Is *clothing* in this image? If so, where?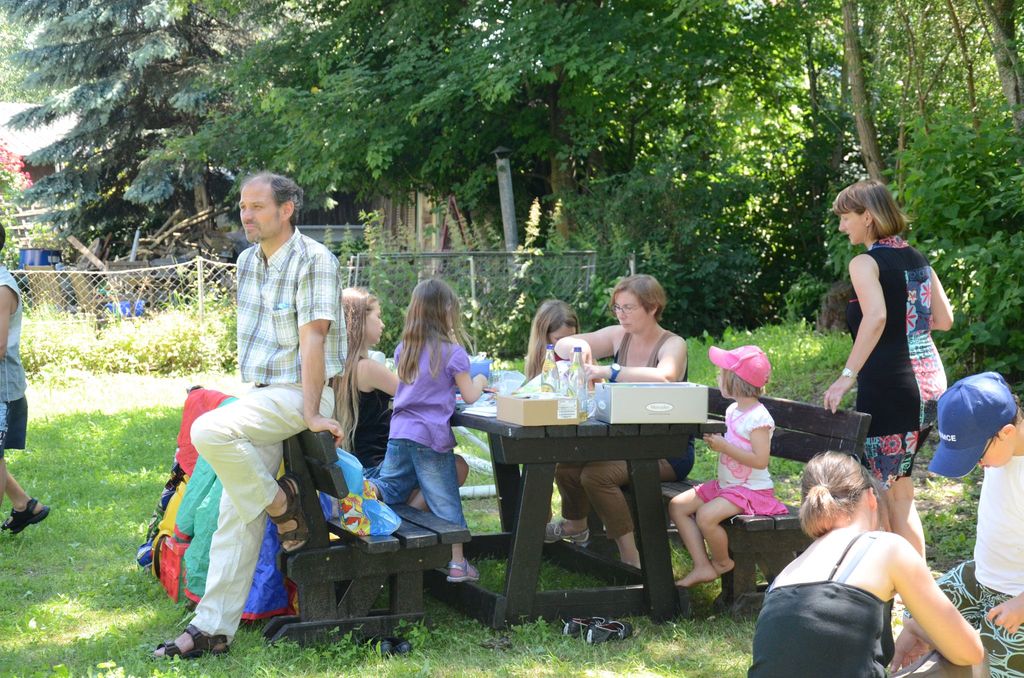
Yes, at box=[704, 339, 772, 396].
